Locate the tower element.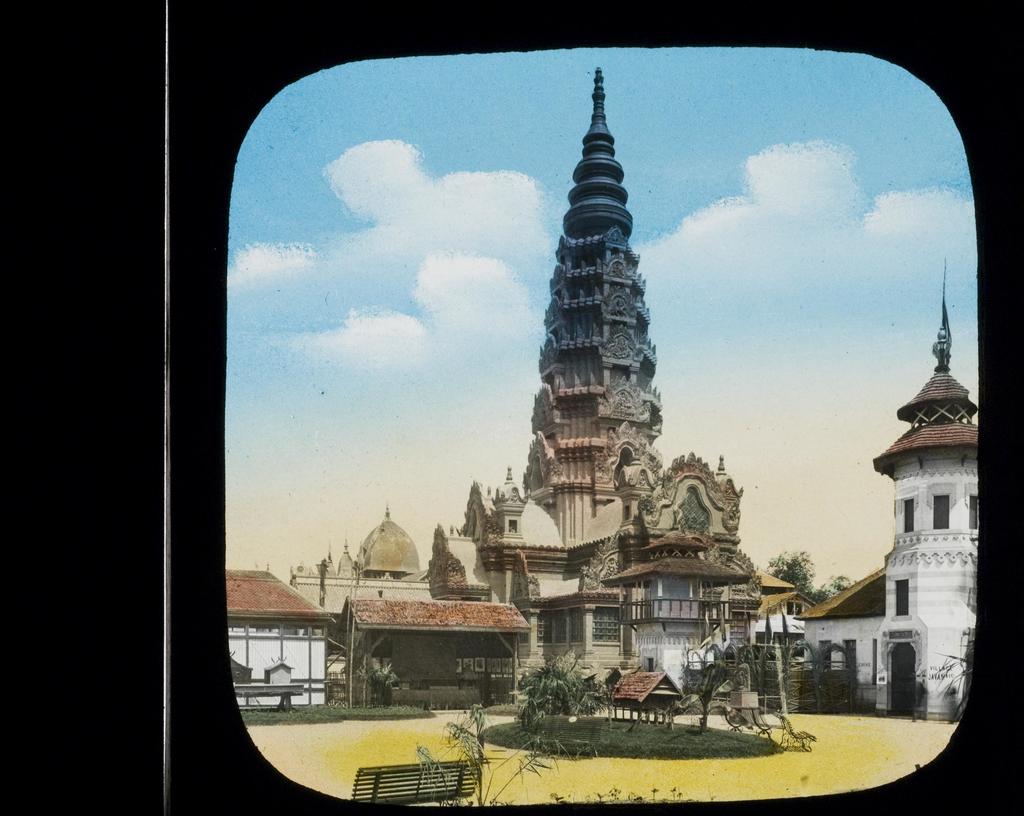
Element bbox: [873,258,981,717].
